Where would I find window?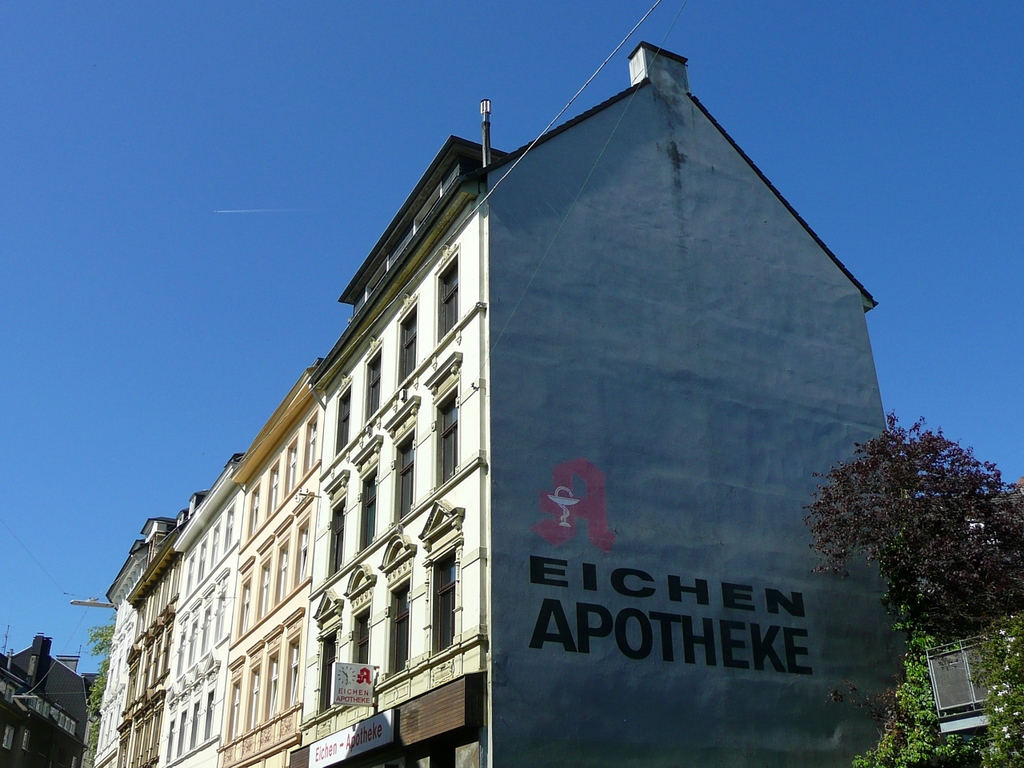
At [x1=183, y1=598, x2=199, y2=674].
